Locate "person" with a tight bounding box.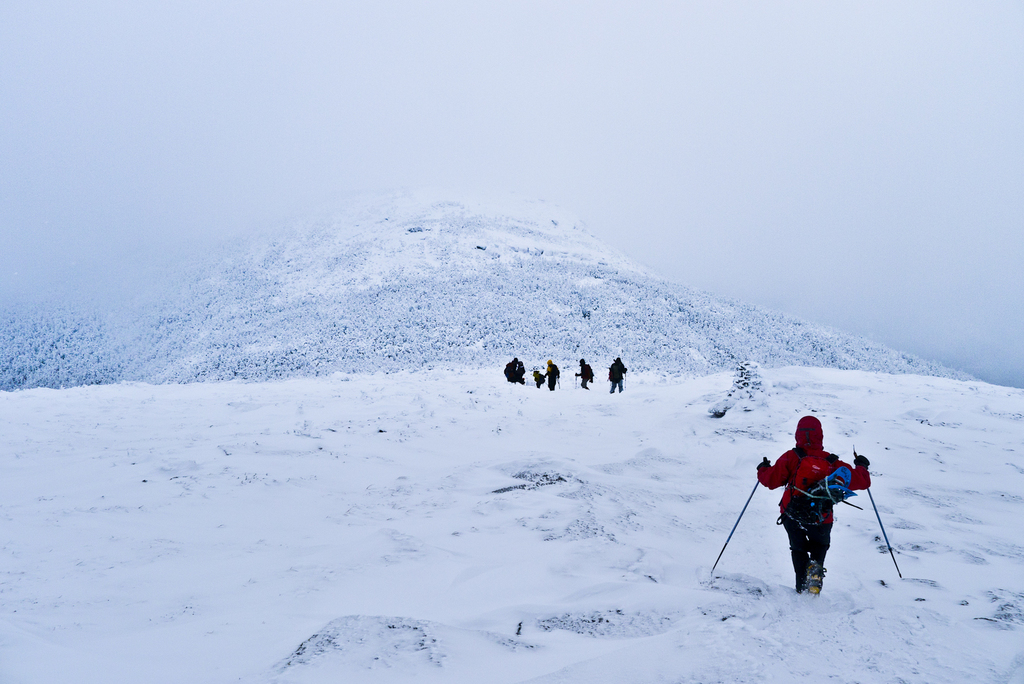
<box>543,356,561,387</box>.
